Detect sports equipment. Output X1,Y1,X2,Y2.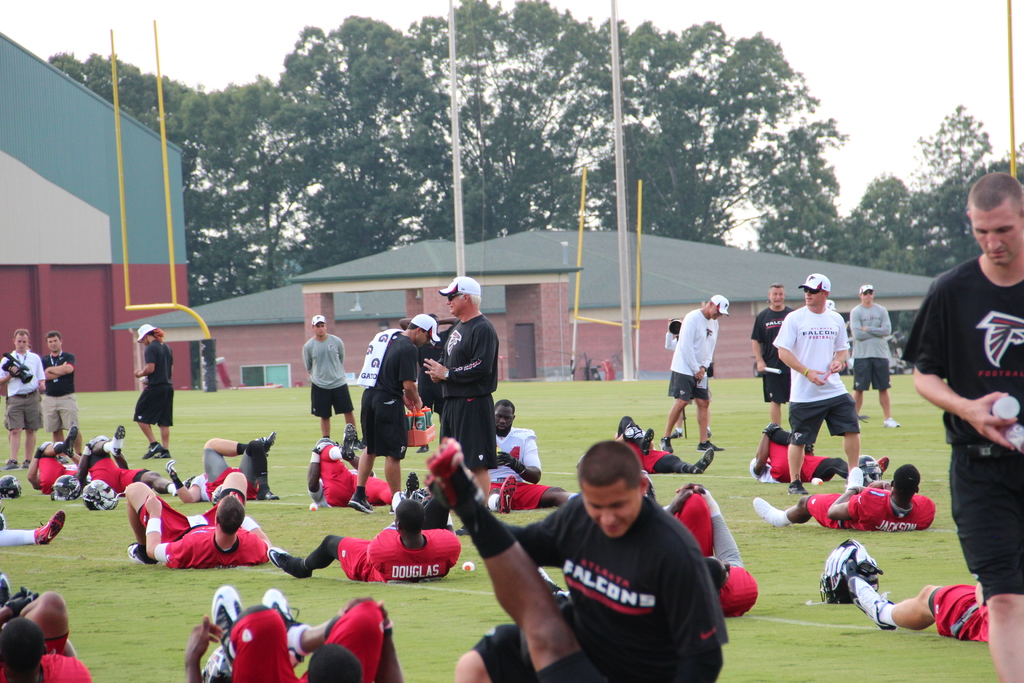
493,472,518,513.
